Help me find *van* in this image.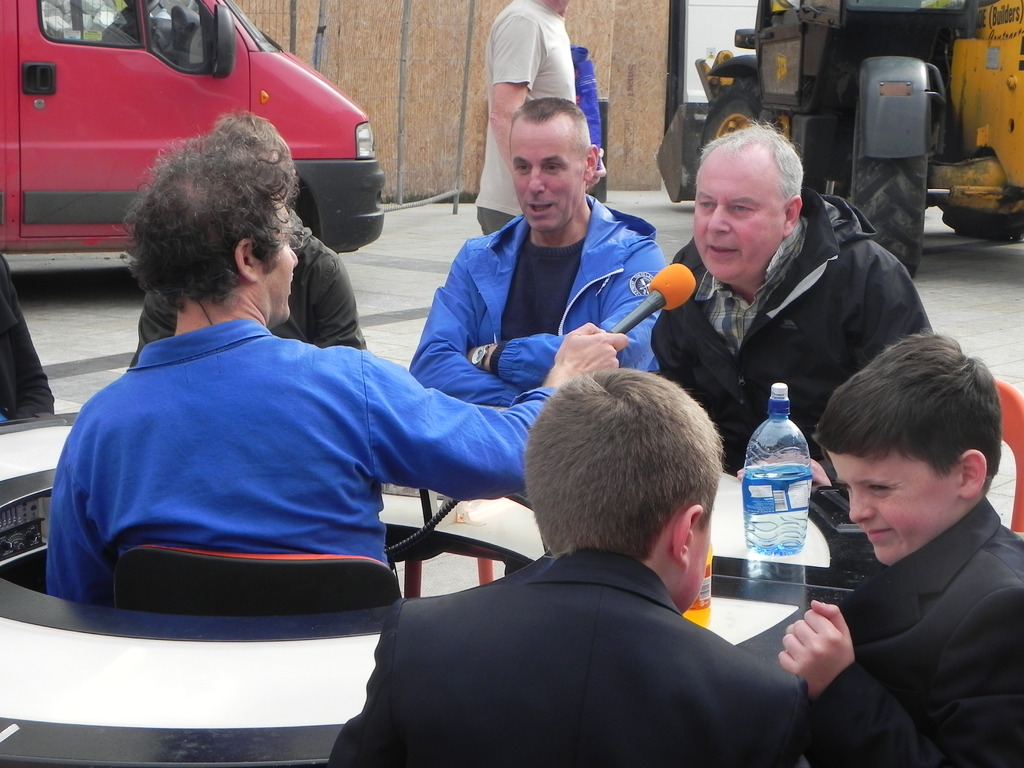
Found it: l=0, t=0, r=387, b=254.
